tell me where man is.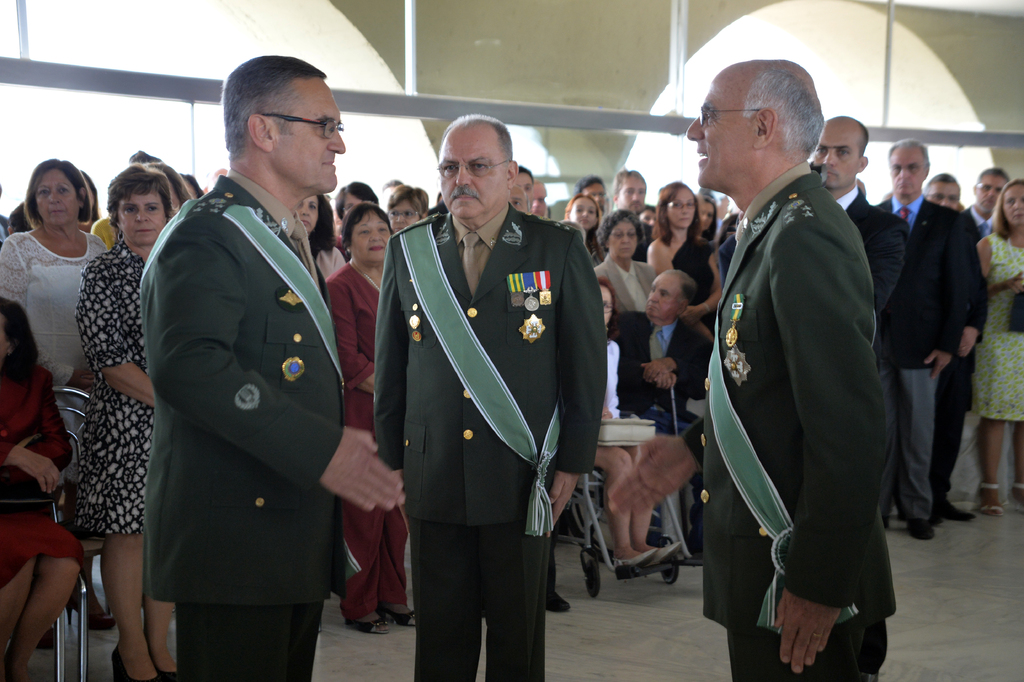
man is at <bbox>600, 266, 714, 528</bbox>.
